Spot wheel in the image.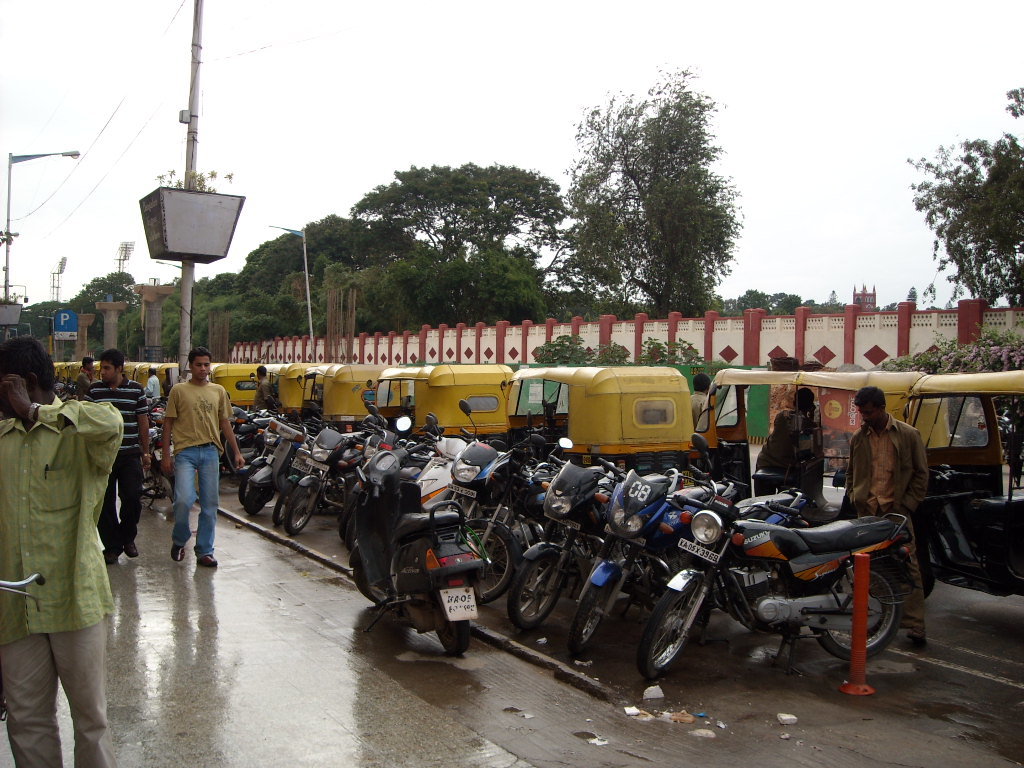
wheel found at {"left": 272, "top": 475, "right": 295, "bottom": 532}.
